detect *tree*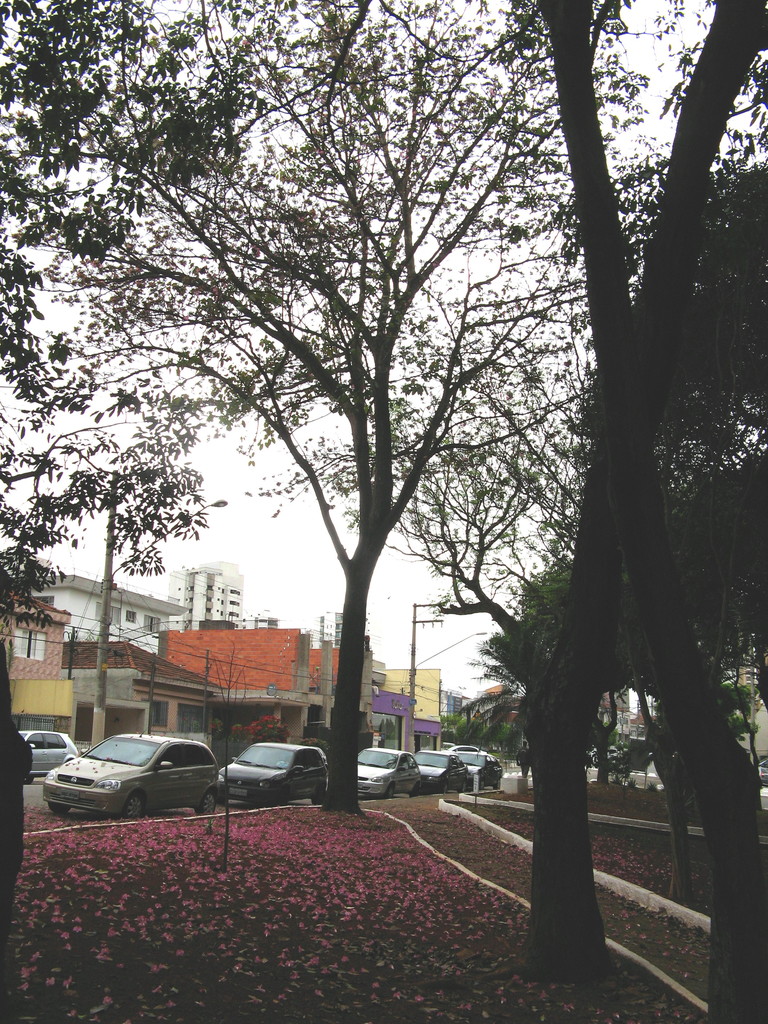
x1=40 y1=6 x2=698 y2=889
